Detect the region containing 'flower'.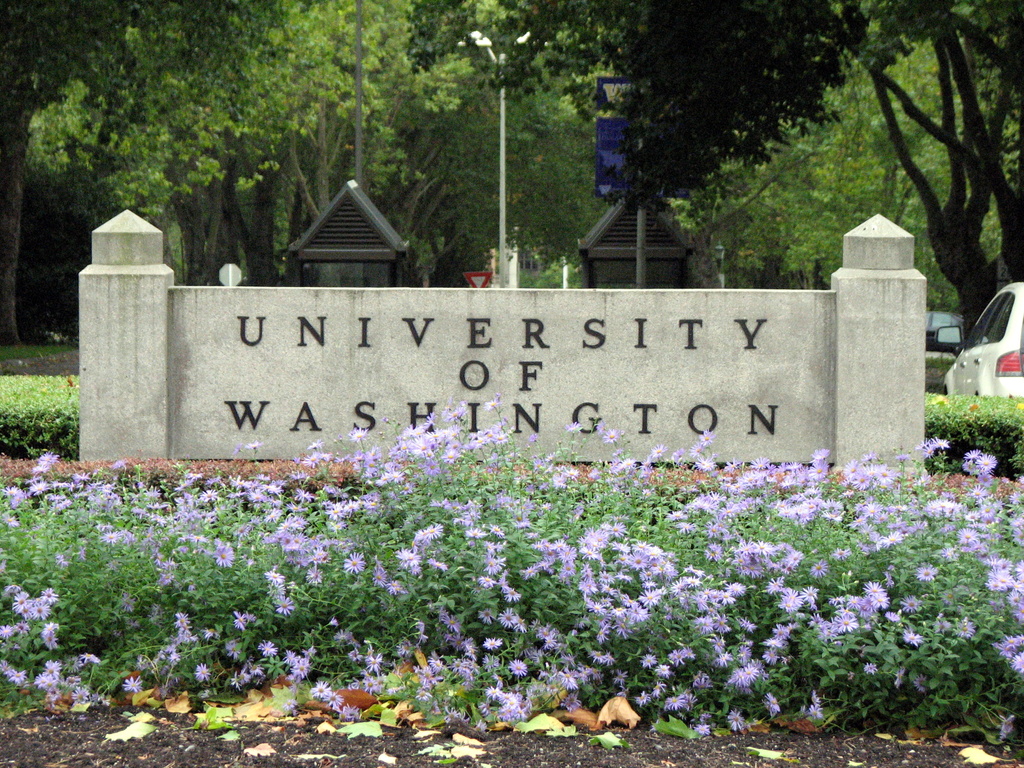
region(191, 655, 212, 684).
